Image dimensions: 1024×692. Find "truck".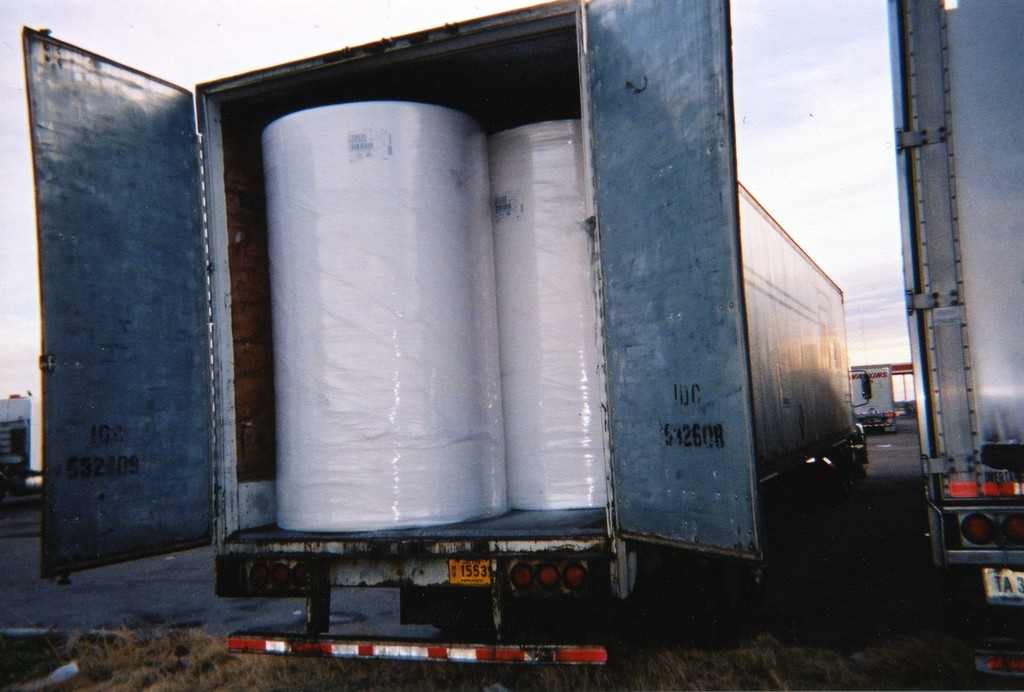
bbox(15, 0, 867, 666).
